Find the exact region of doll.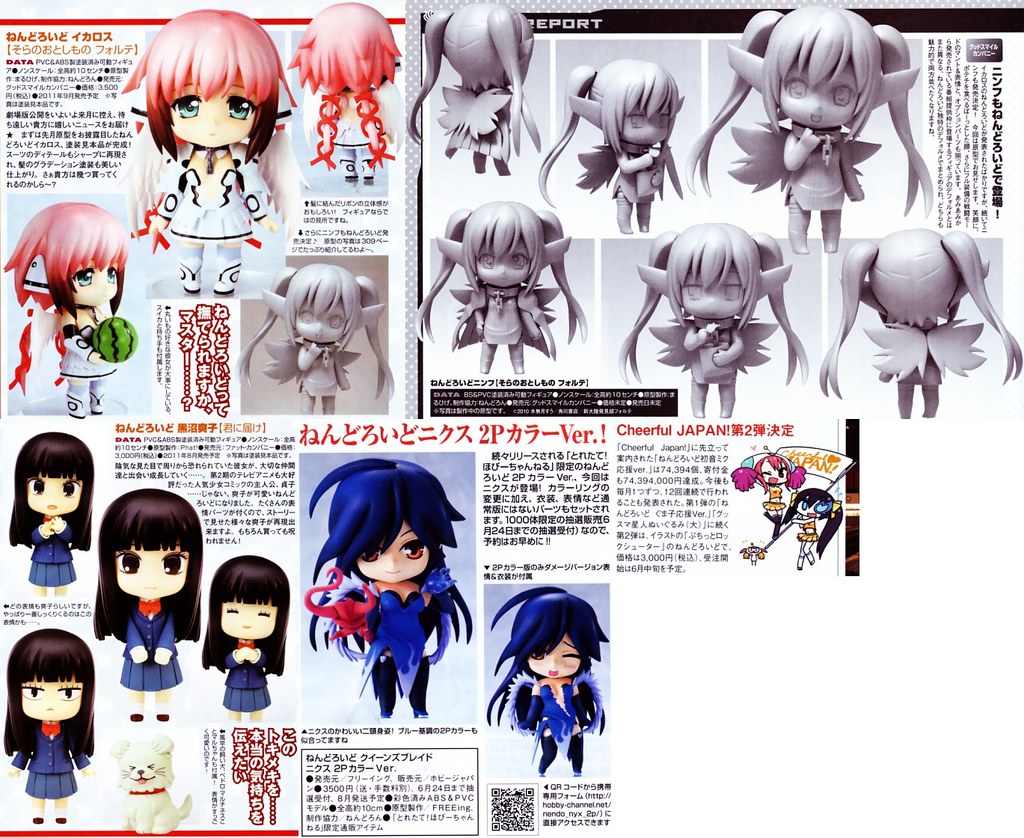
Exact region: crop(209, 551, 294, 718).
